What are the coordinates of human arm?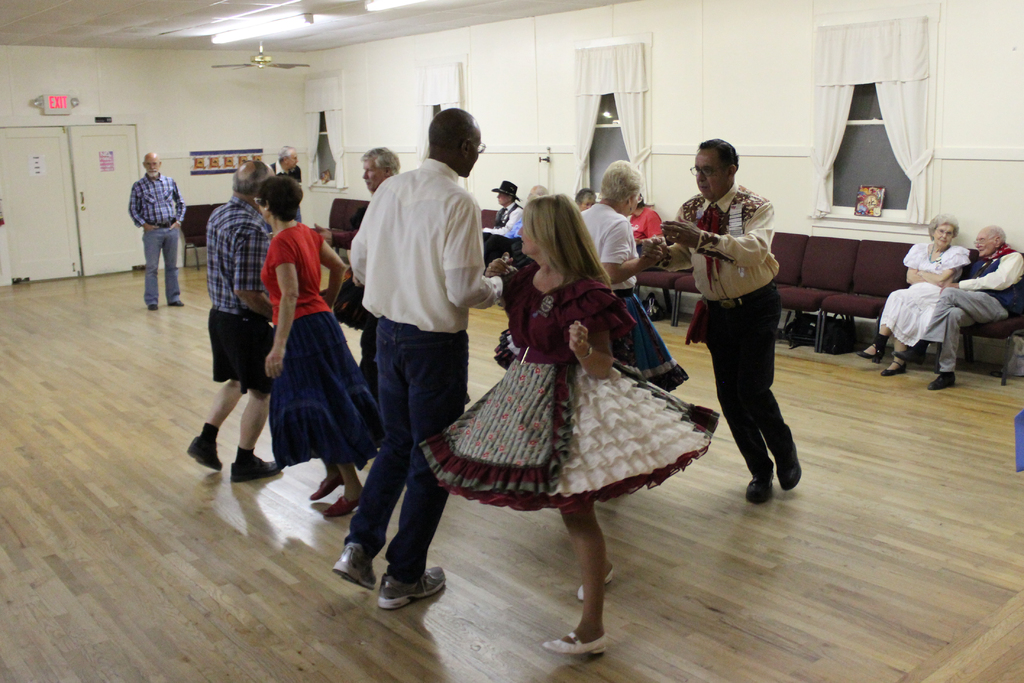
[left=598, top=225, right=662, bottom=280].
